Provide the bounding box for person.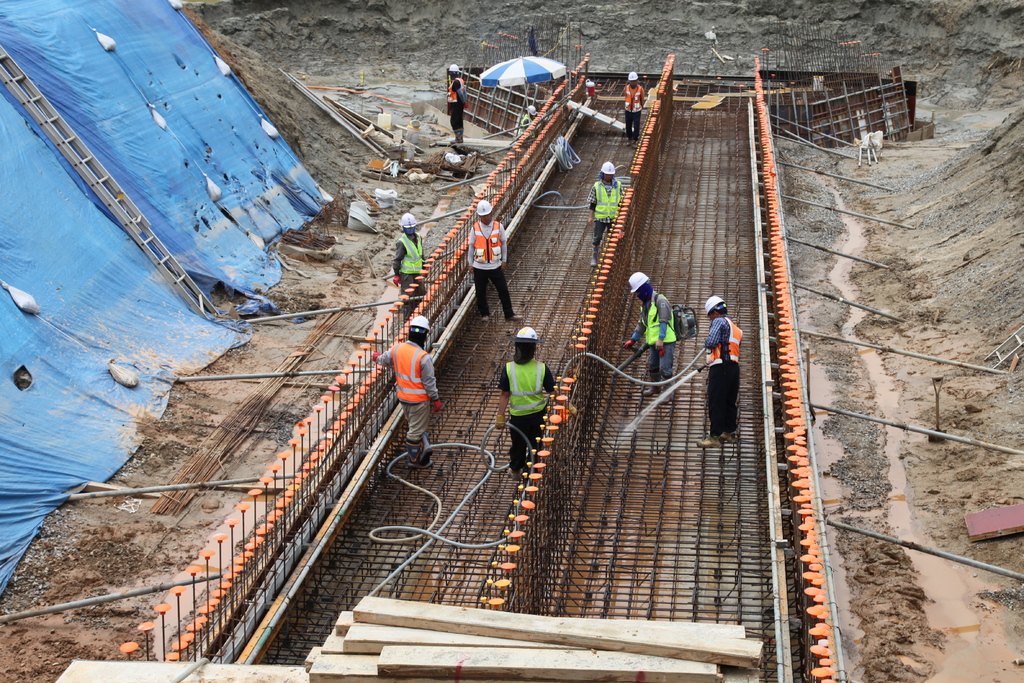
449 61 471 144.
